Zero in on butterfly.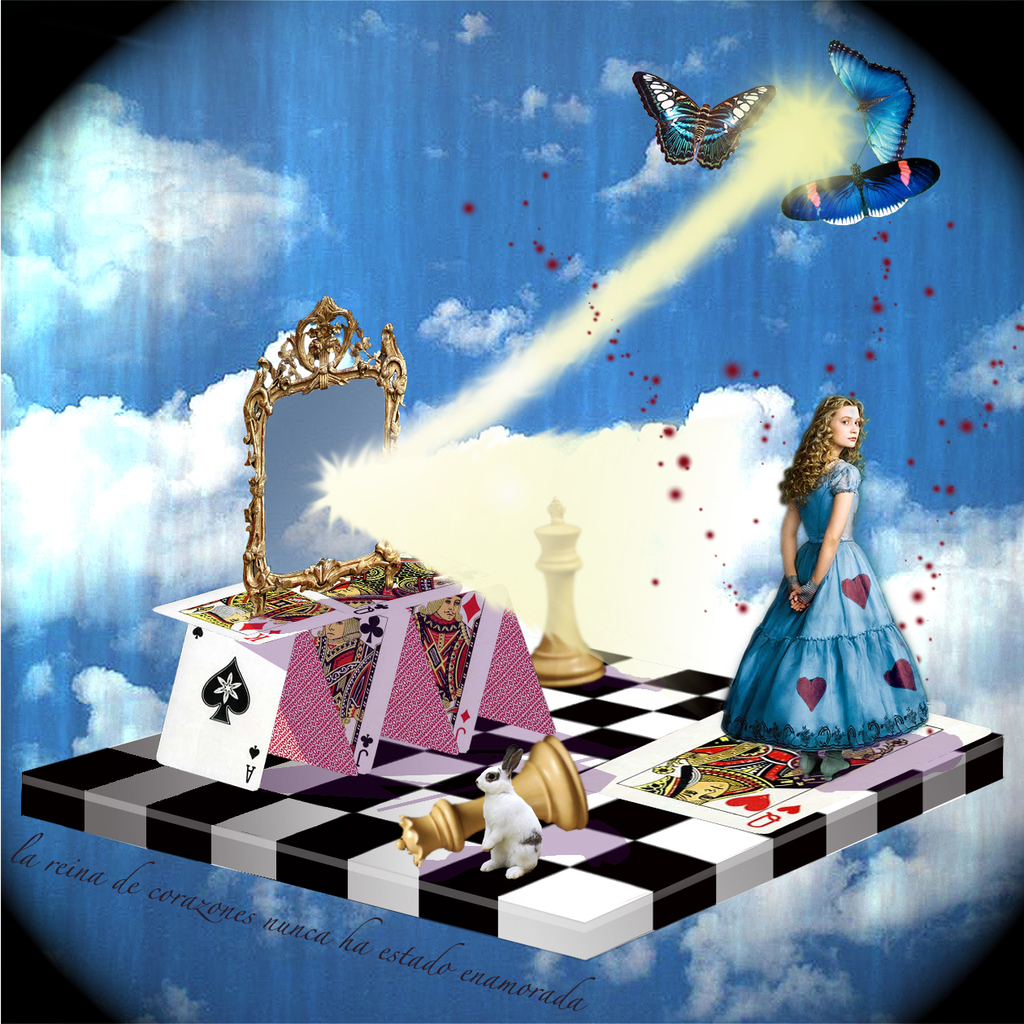
Zeroed in: [x1=827, y1=46, x2=905, y2=158].
